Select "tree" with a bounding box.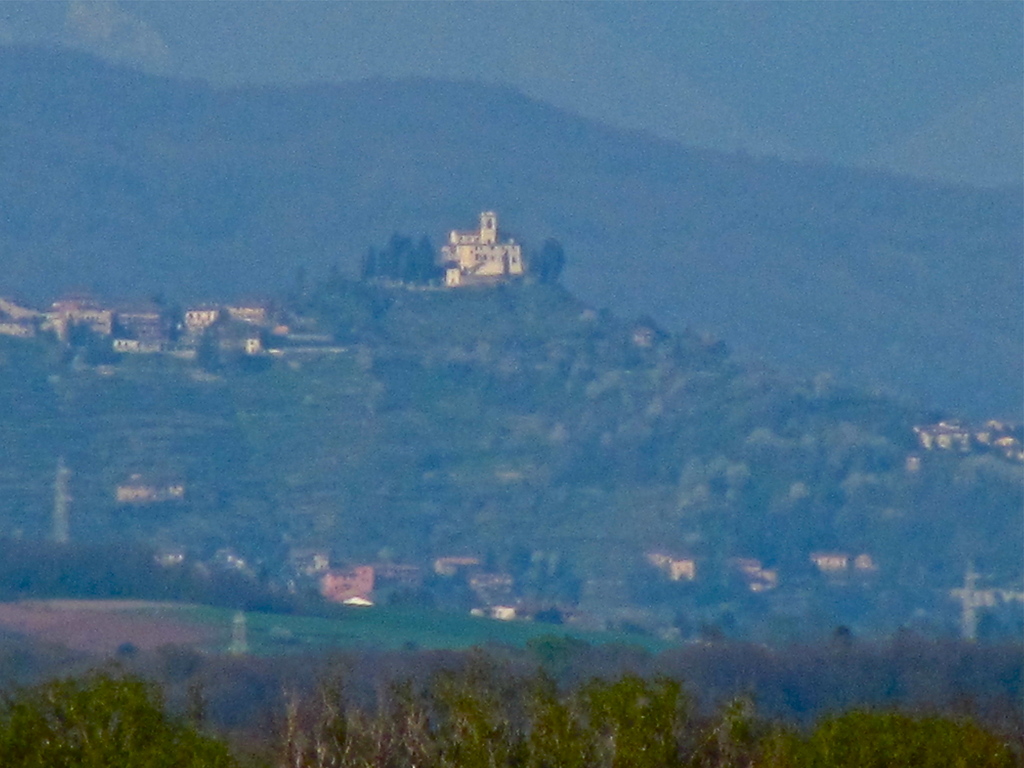
[33, 647, 179, 761].
